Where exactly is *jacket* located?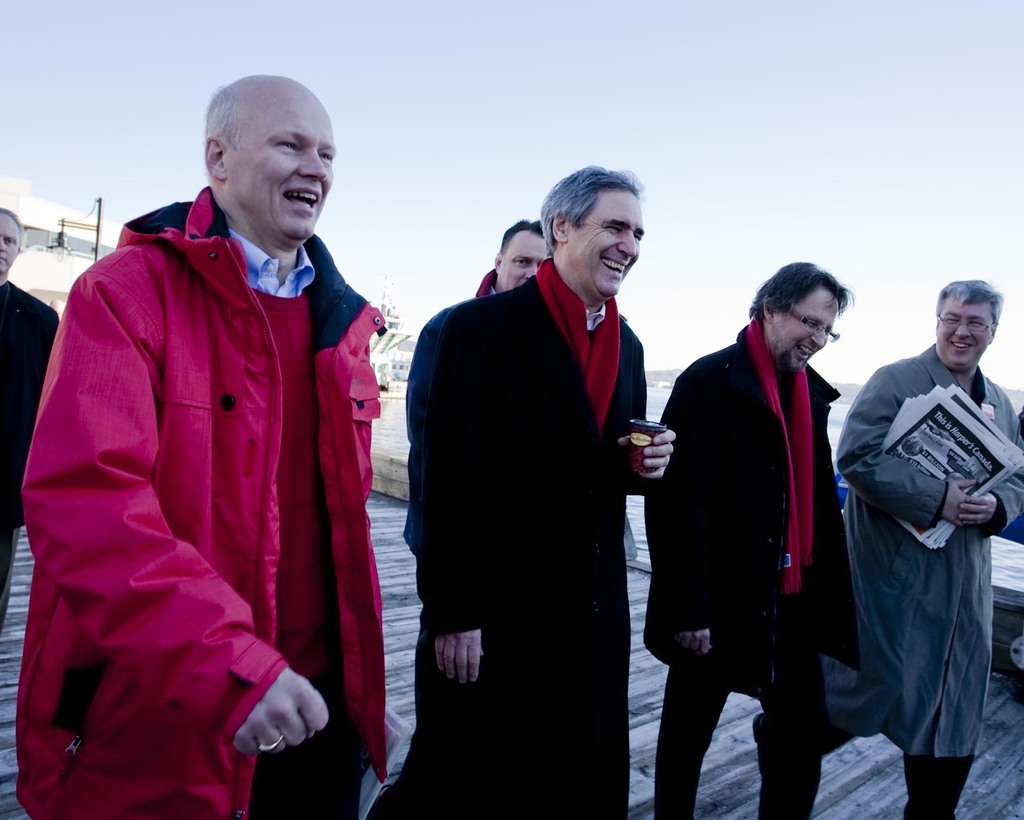
Its bounding box is 40, 124, 390, 767.
